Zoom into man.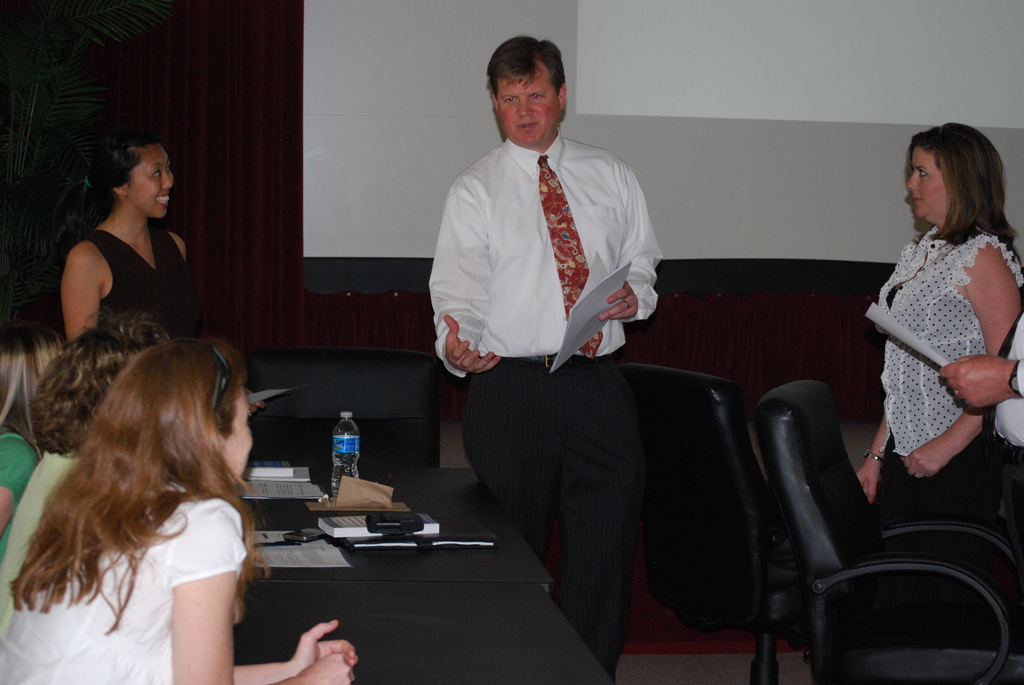
Zoom target: select_region(938, 308, 1023, 558).
